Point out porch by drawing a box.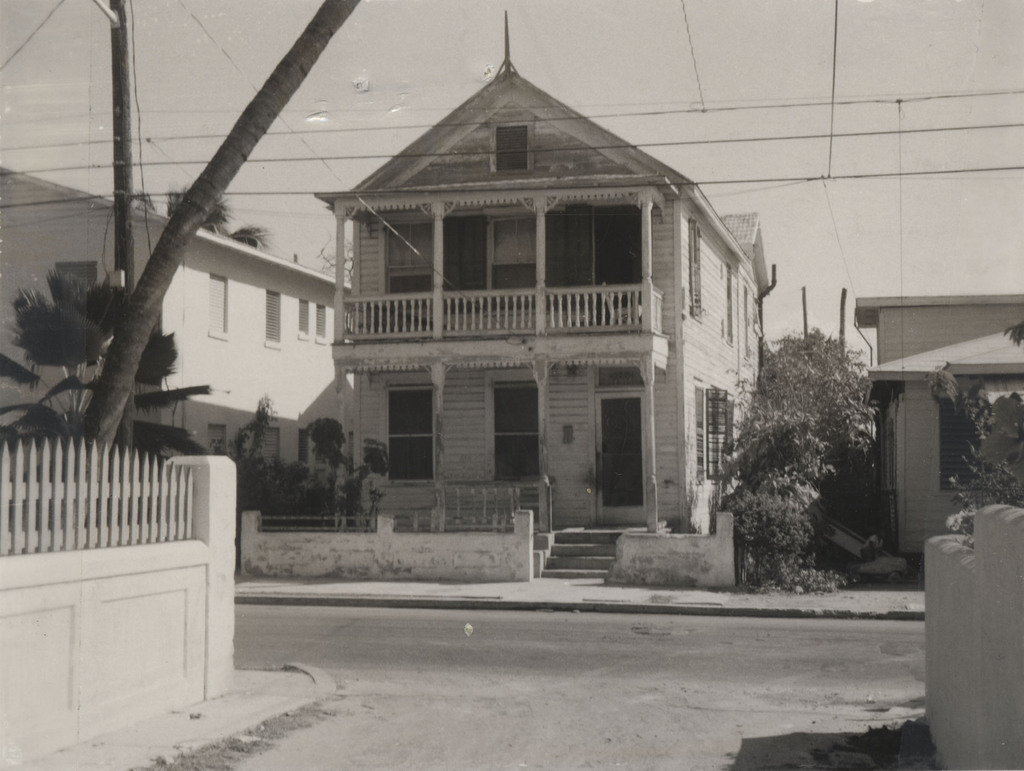
detection(0, 415, 287, 732).
